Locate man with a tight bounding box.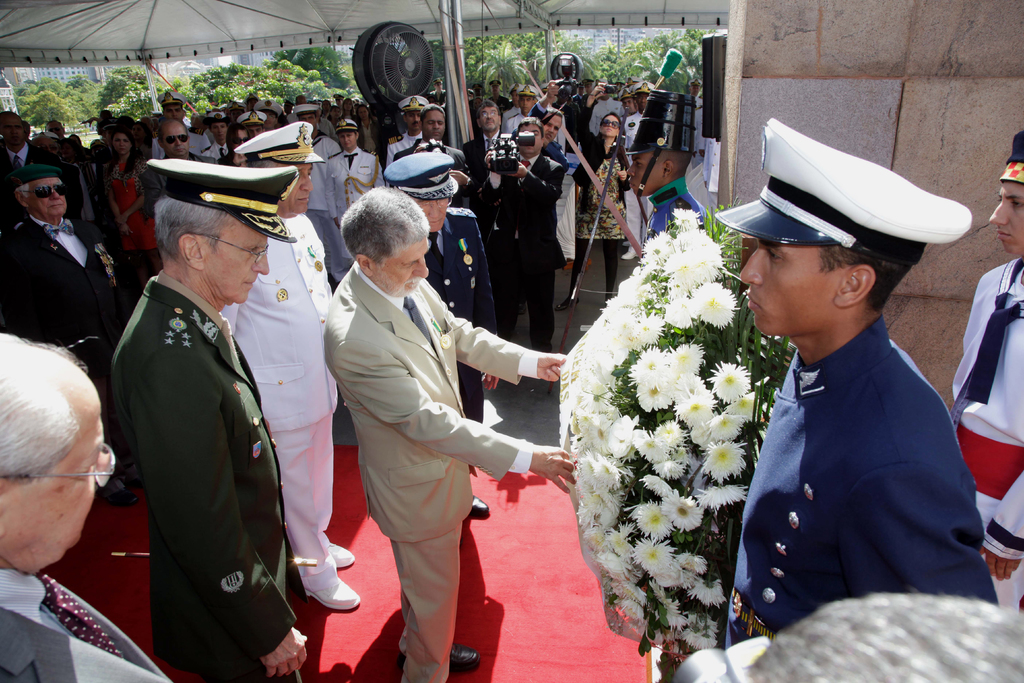
[147,118,211,172].
